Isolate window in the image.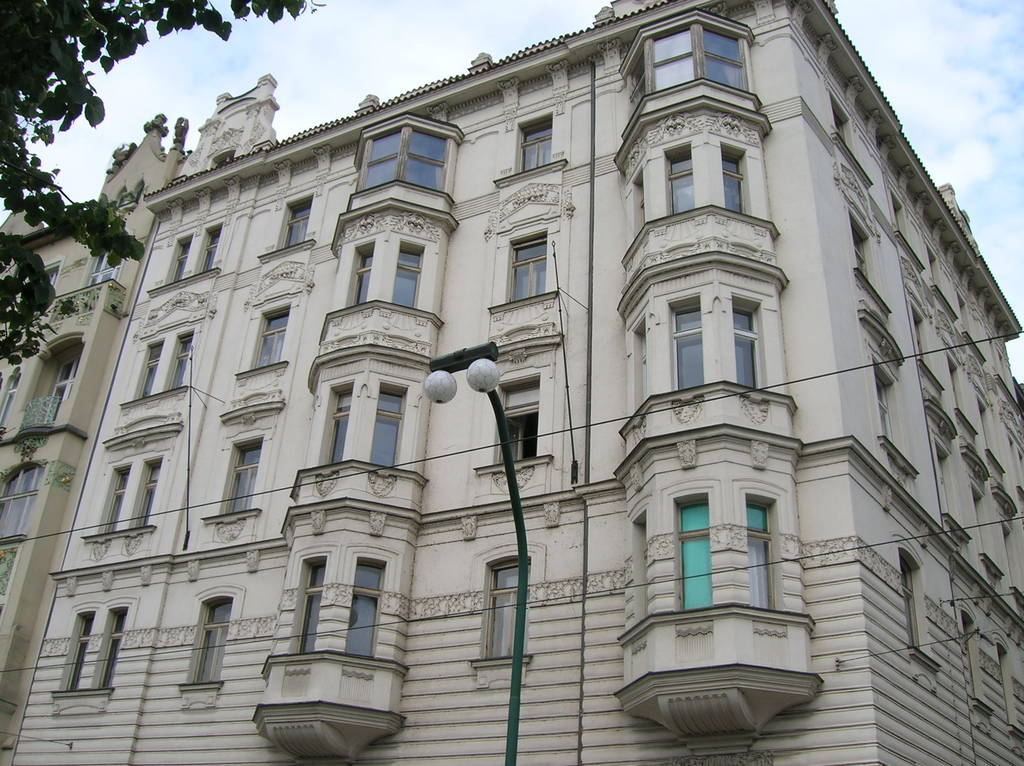
Isolated region: [67, 616, 90, 692].
